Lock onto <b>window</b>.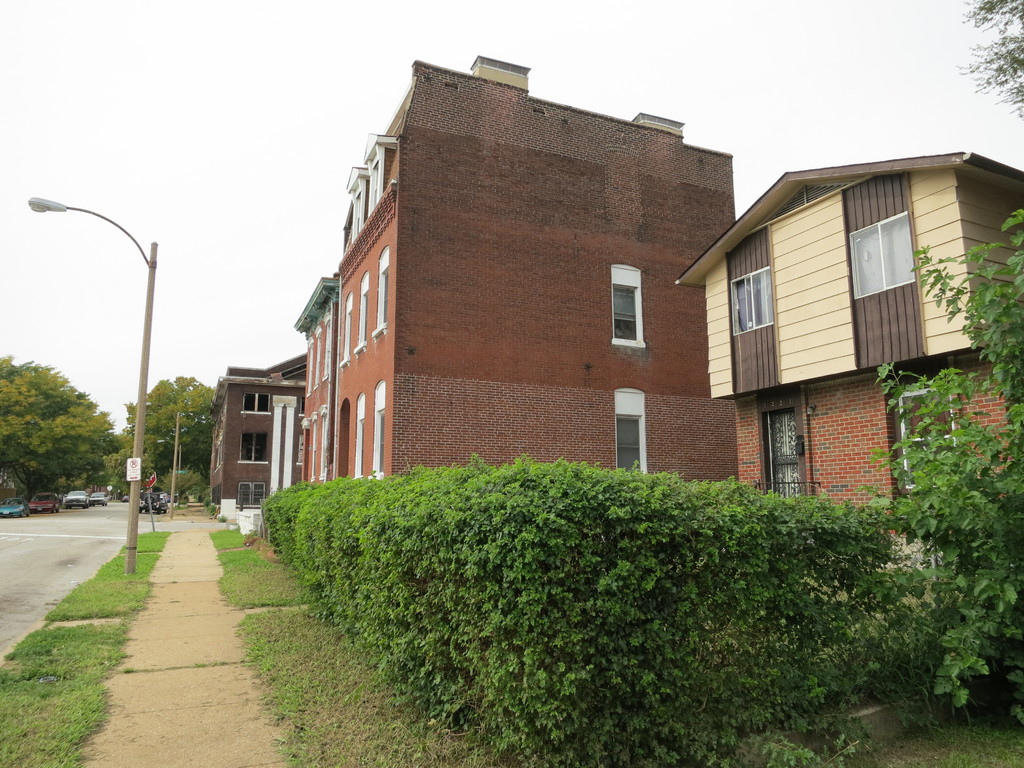
Locked: [x1=770, y1=392, x2=831, y2=490].
